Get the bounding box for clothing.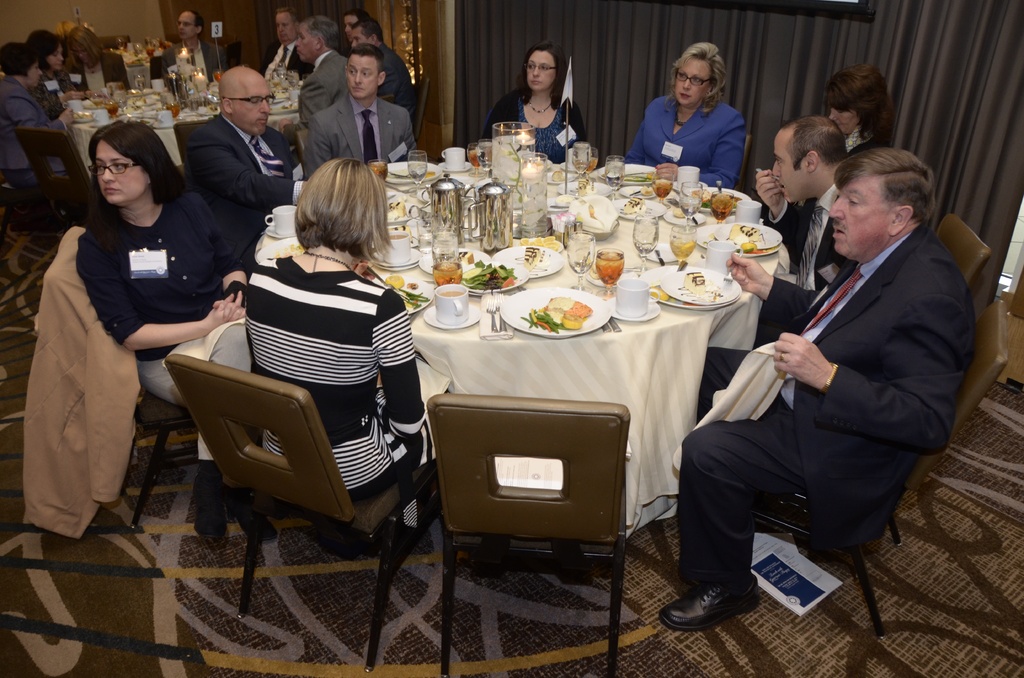
BBox(0, 69, 83, 176).
